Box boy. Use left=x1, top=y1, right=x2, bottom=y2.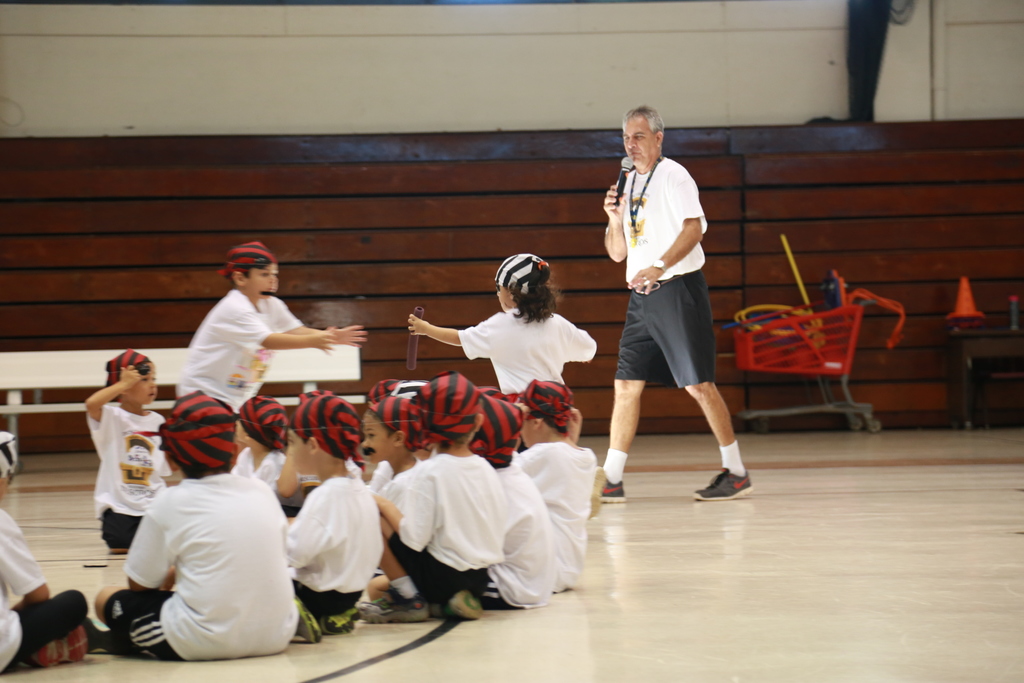
left=81, top=343, right=179, bottom=552.
